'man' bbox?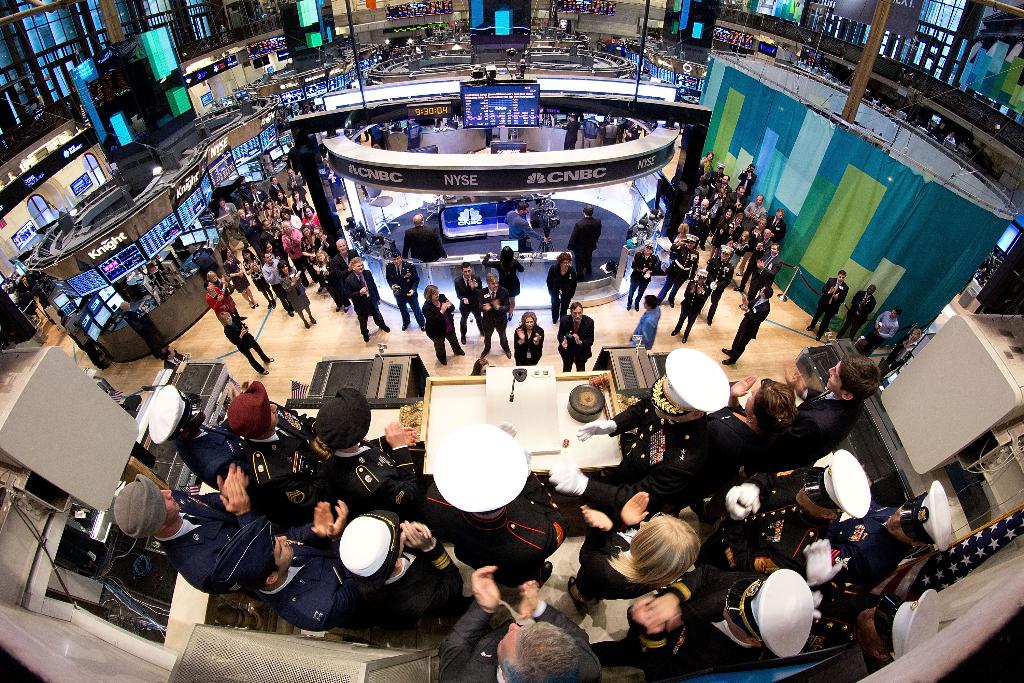
detection(150, 390, 258, 497)
